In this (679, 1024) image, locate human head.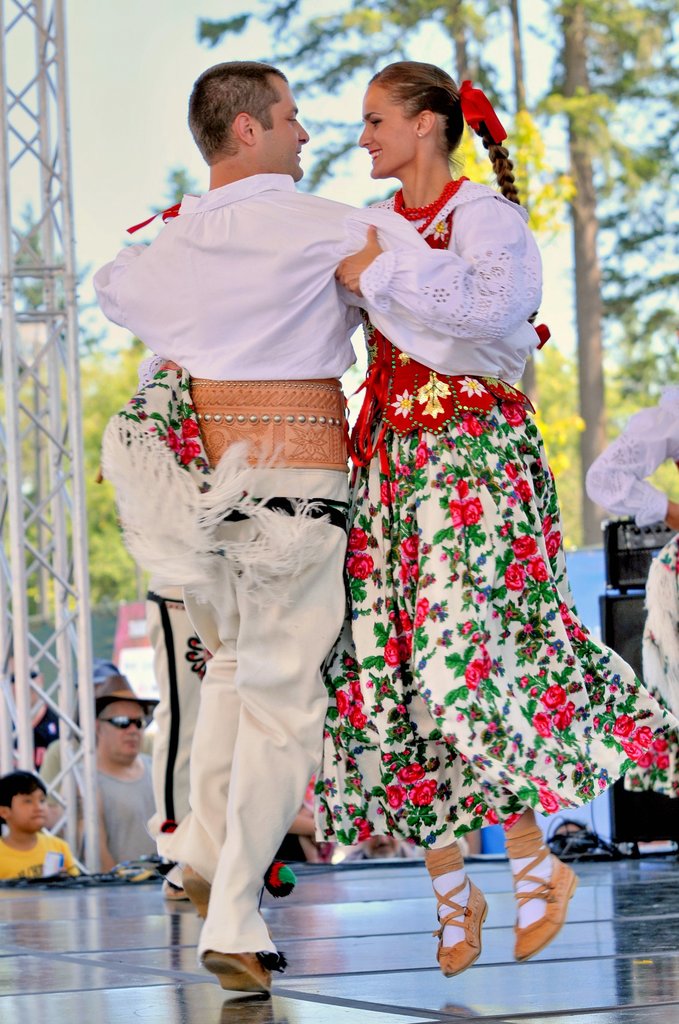
Bounding box: box=[88, 691, 150, 764].
